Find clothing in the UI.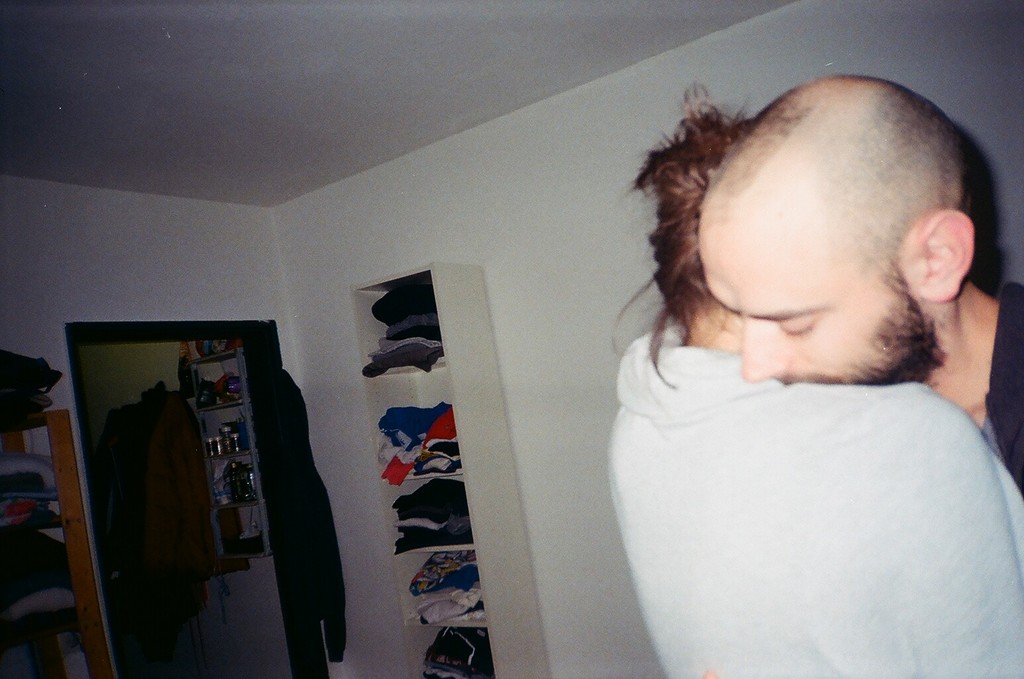
UI element at [x1=101, y1=396, x2=205, y2=606].
